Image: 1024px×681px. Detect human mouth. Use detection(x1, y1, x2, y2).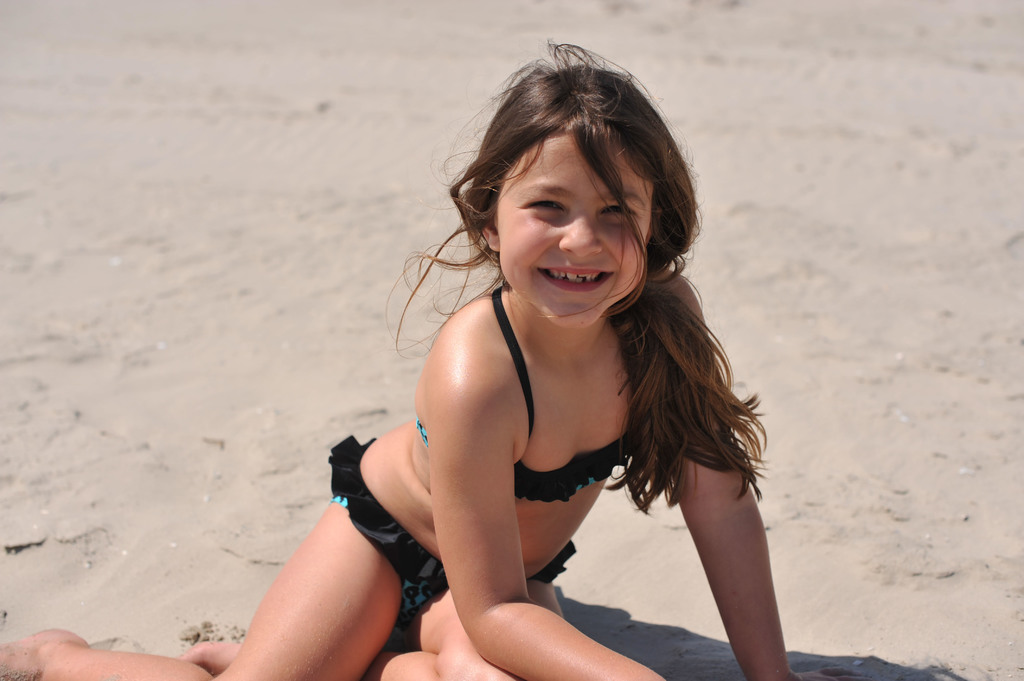
detection(534, 259, 621, 303).
